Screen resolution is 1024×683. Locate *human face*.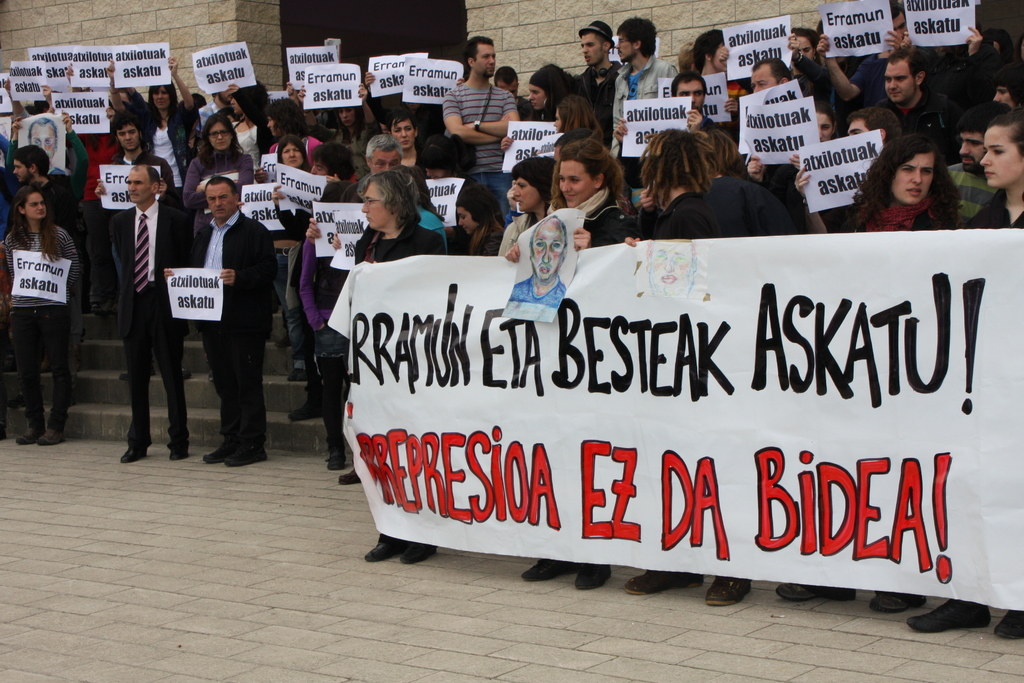
rect(817, 115, 834, 143).
